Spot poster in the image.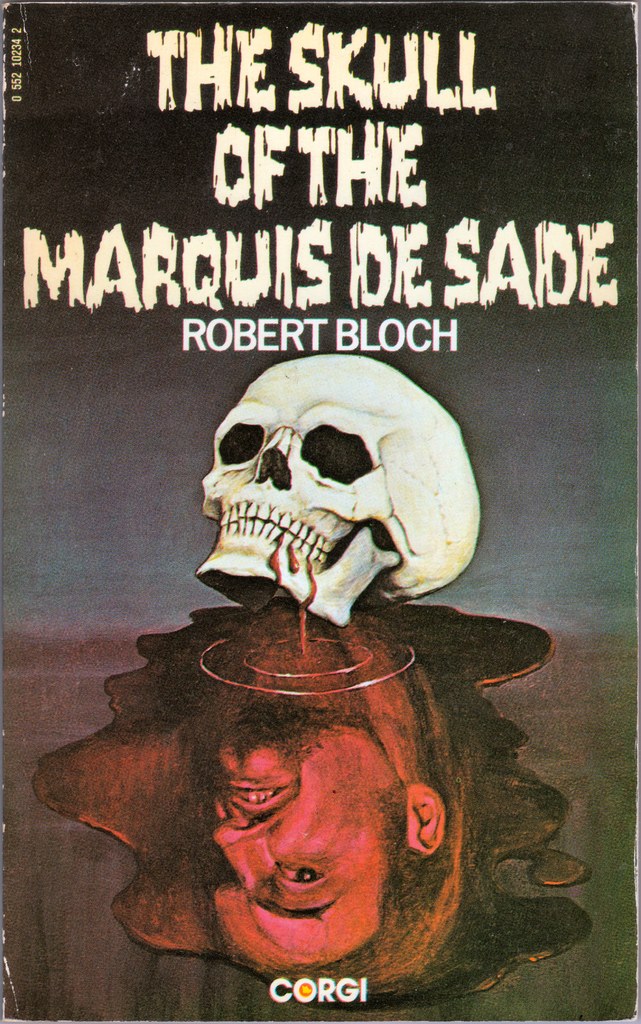
poster found at 0,0,640,1017.
